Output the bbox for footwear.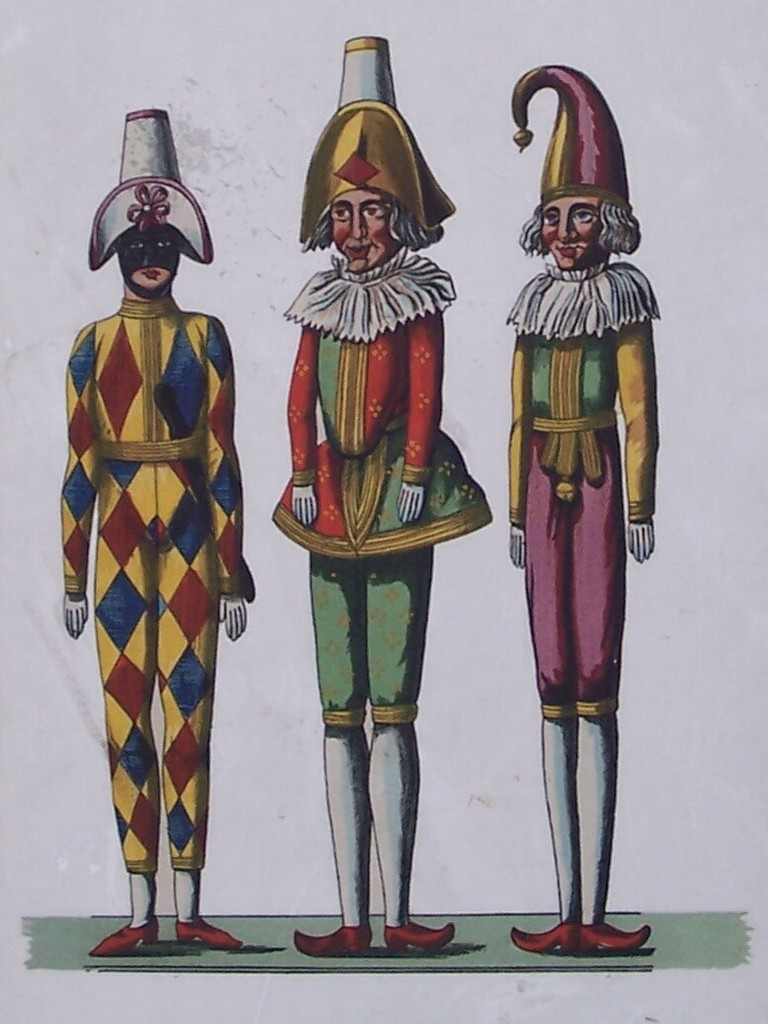
x1=513, y1=926, x2=581, y2=955.
